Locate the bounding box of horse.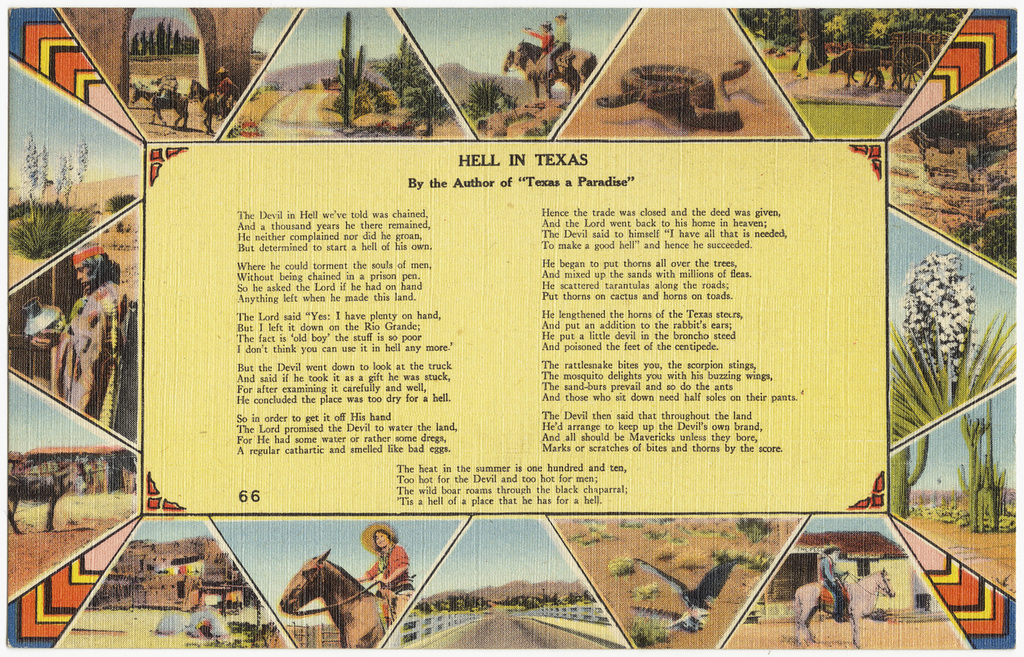
Bounding box: bbox=[186, 77, 236, 135].
